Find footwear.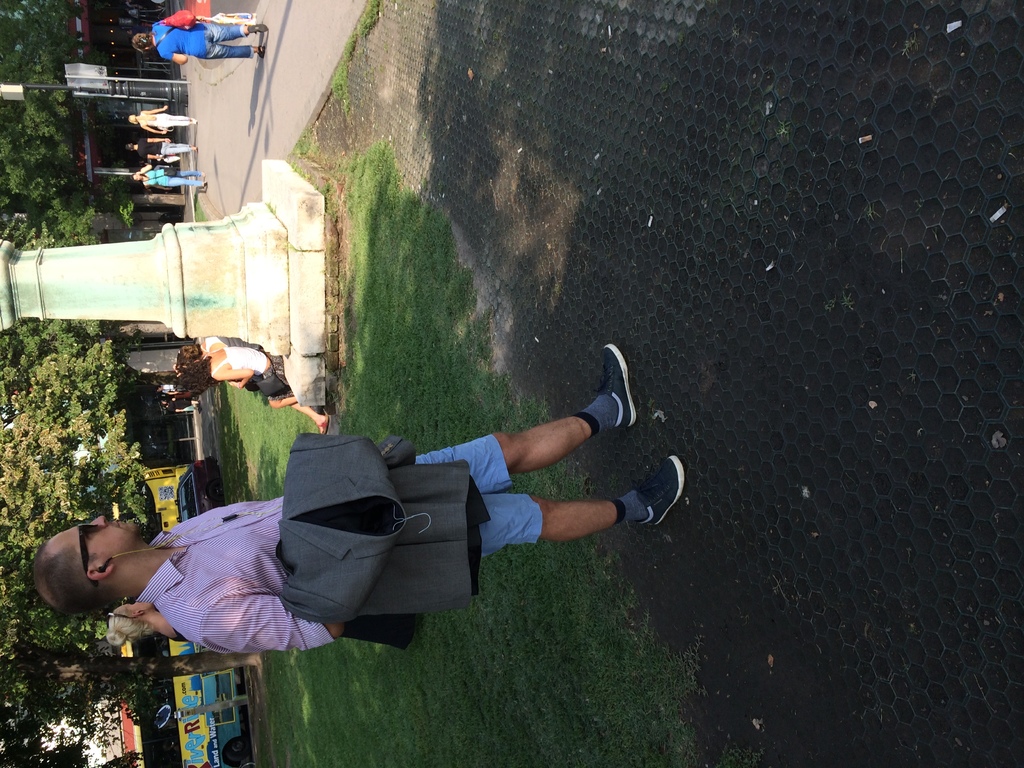
(596, 344, 637, 428).
